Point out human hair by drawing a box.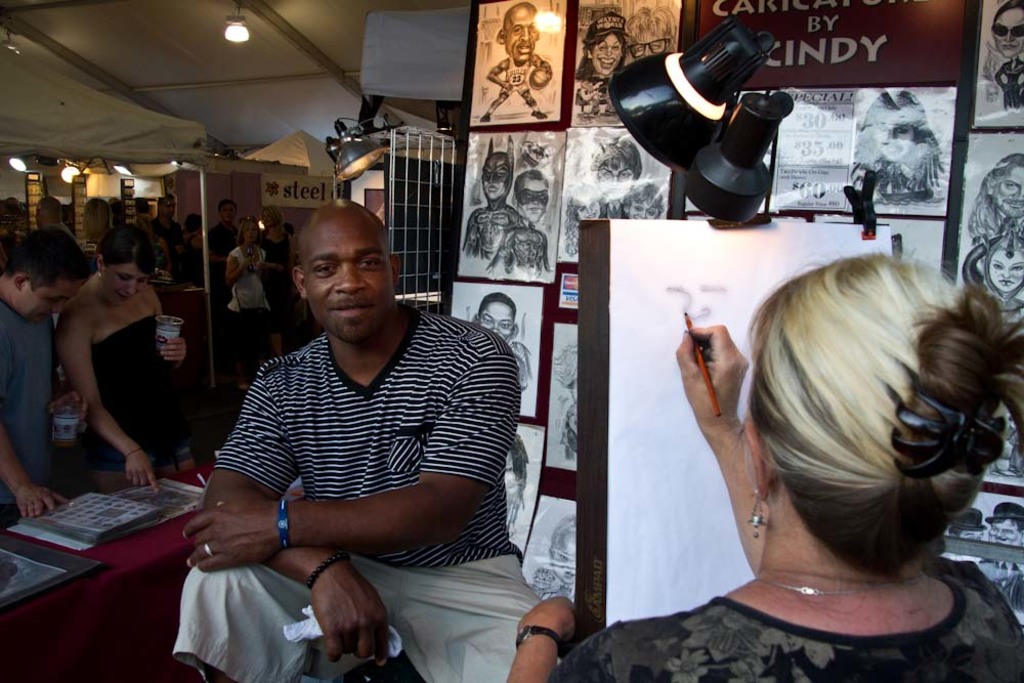
555, 342, 578, 387.
